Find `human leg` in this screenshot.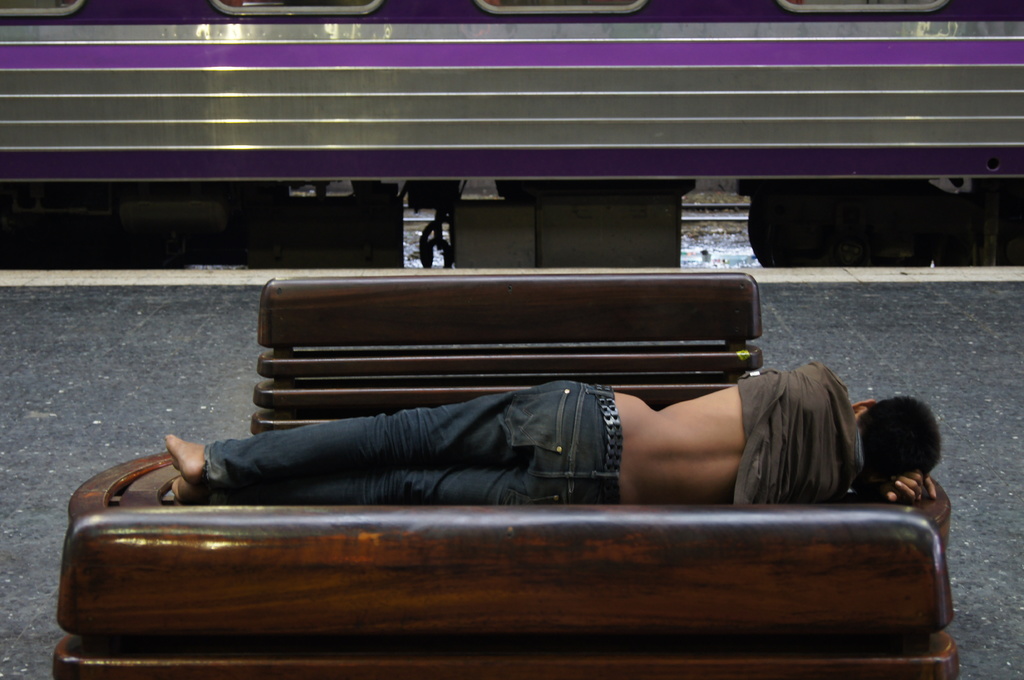
The bounding box for `human leg` is 167:388:582:473.
